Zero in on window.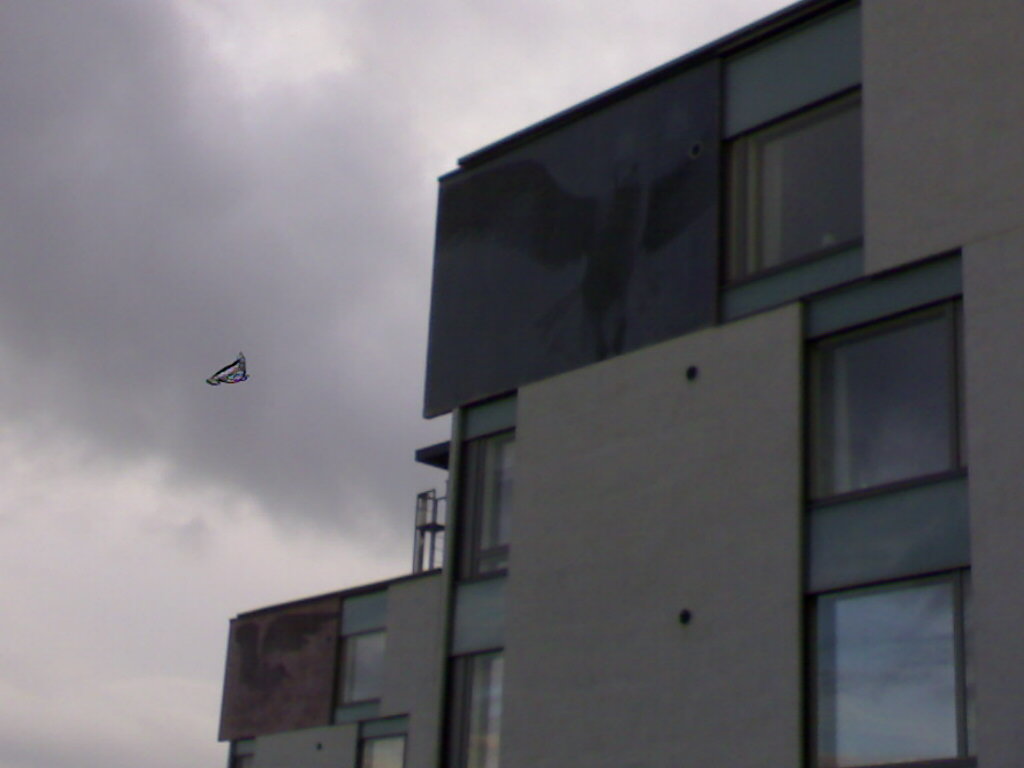
Zeroed in: (x1=354, y1=711, x2=410, y2=767).
